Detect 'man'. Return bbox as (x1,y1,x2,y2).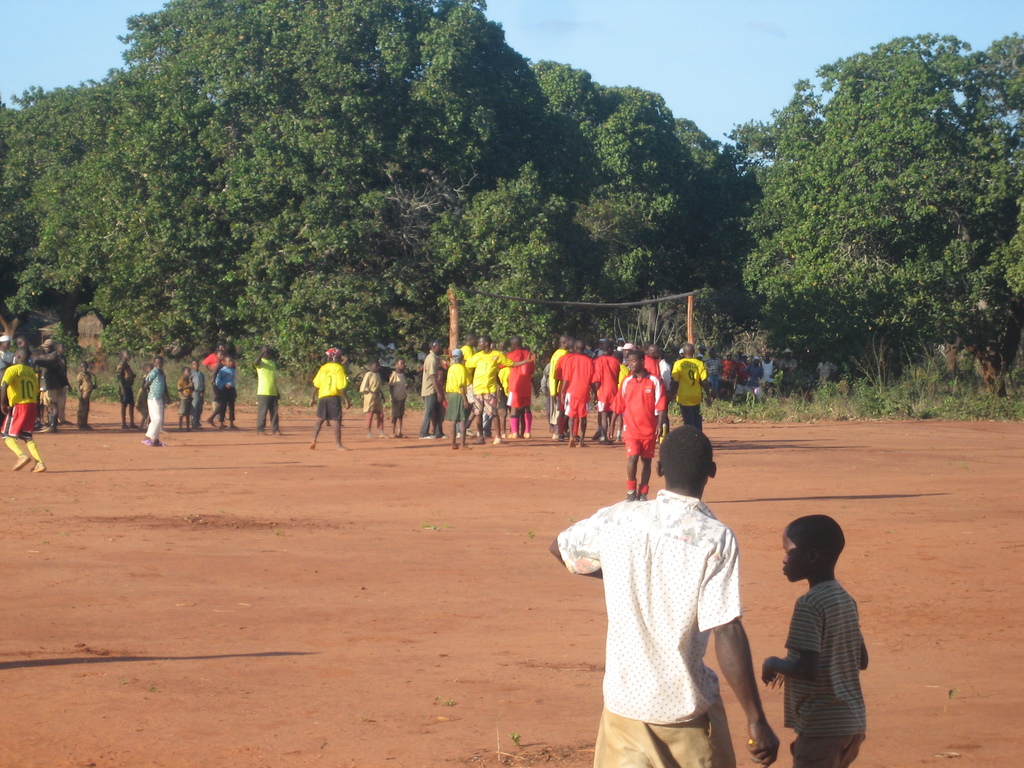
(12,336,33,364).
